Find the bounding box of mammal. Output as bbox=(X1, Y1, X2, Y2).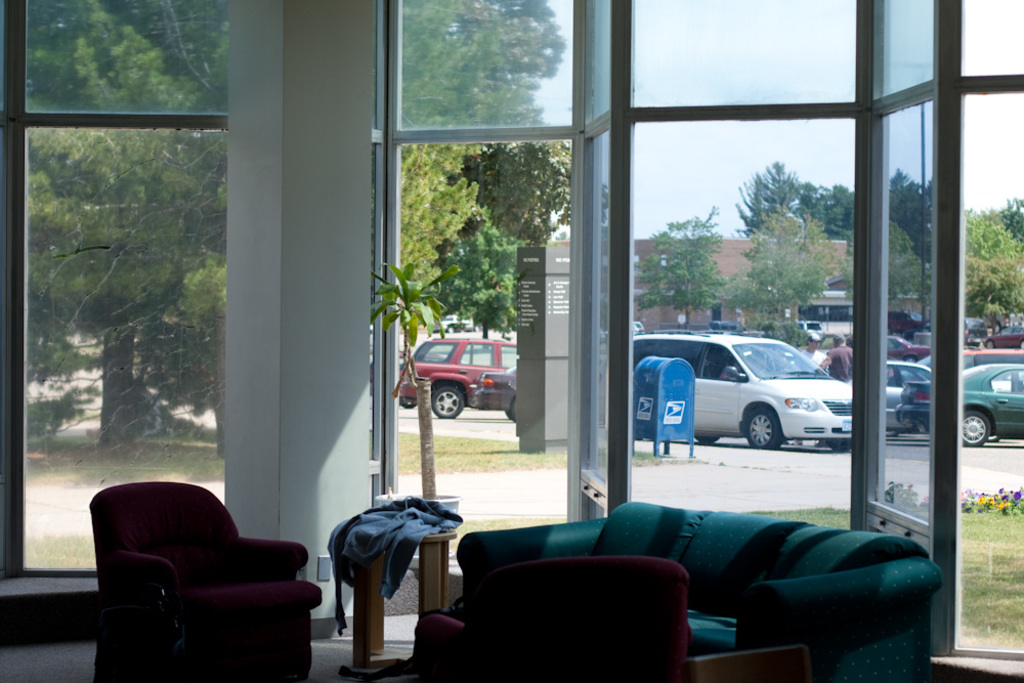
bbox=(823, 332, 851, 382).
